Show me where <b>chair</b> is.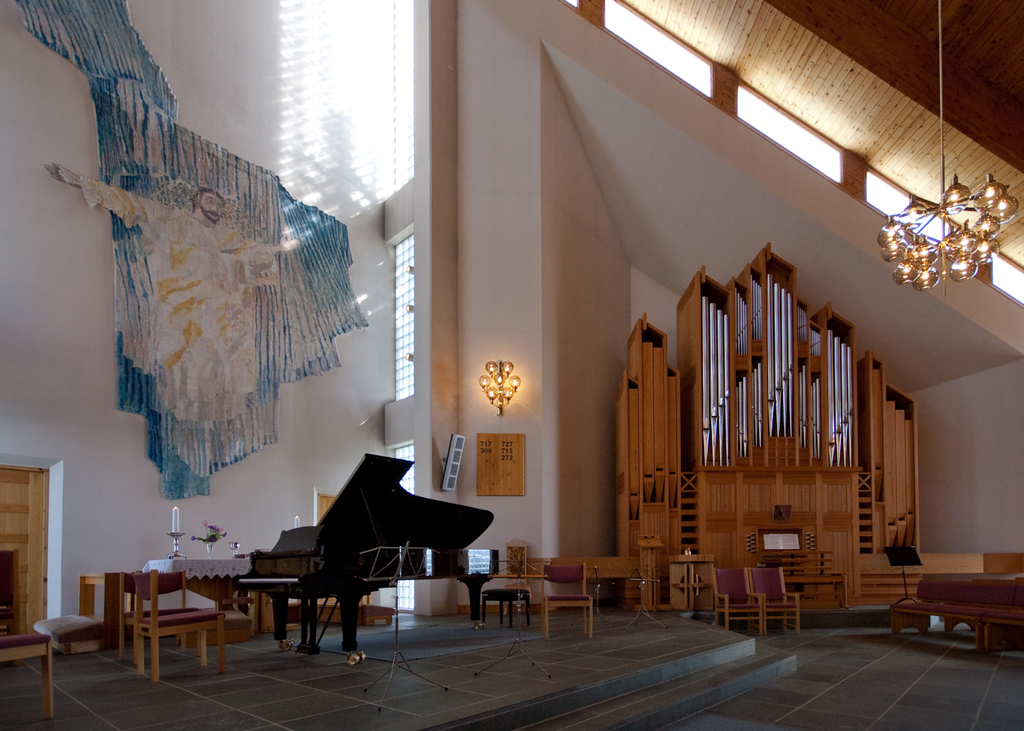
<b>chair</b> is at bbox=[39, 578, 114, 655].
